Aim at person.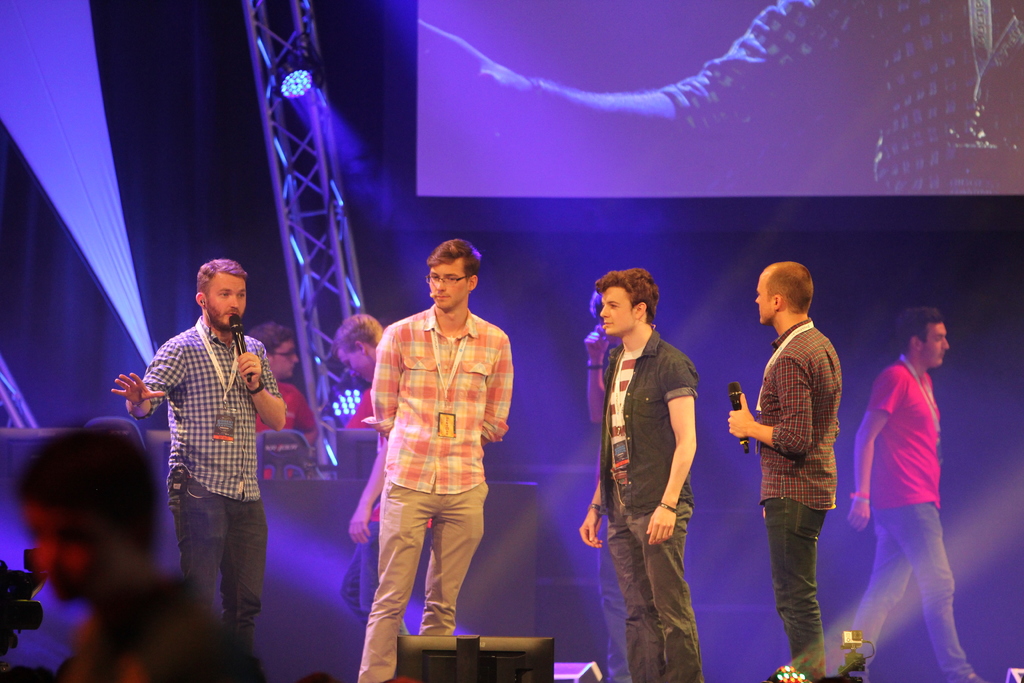
Aimed at x1=109 y1=258 x2=284 y2=652.
